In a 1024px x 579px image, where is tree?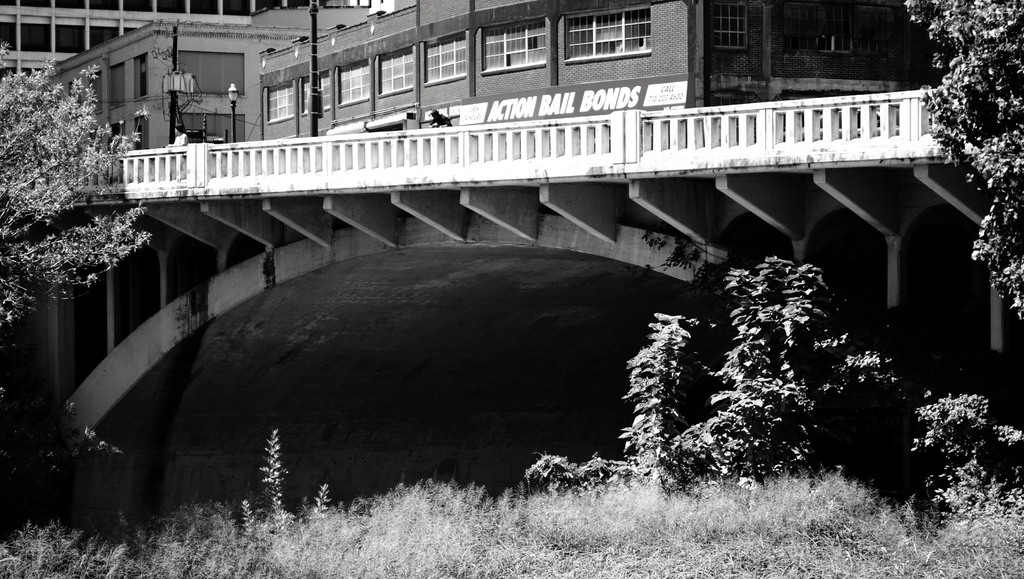
box=[0, 38, 154, 334].
